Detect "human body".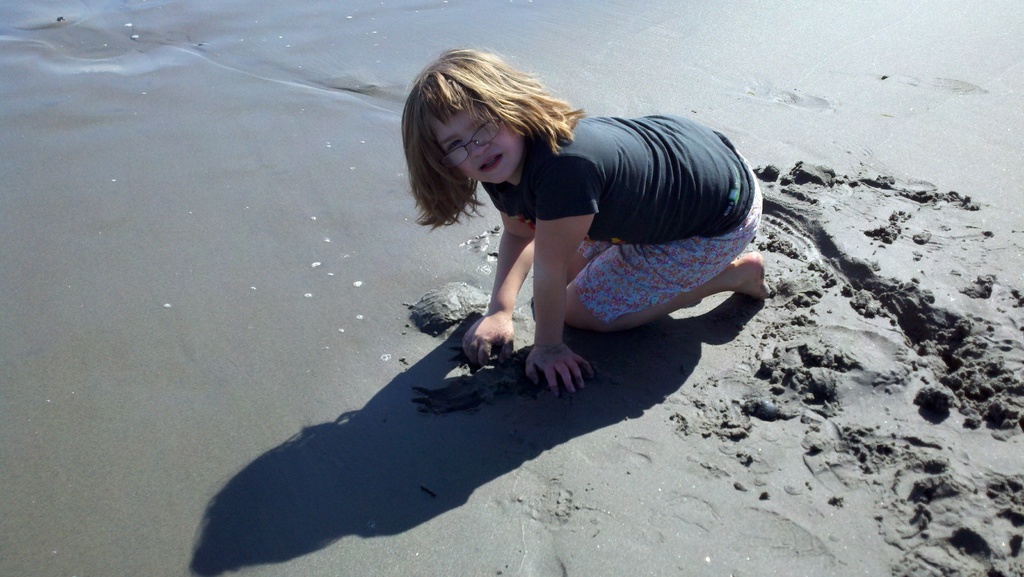
Detected at box=[205, 98, 774, 524].
